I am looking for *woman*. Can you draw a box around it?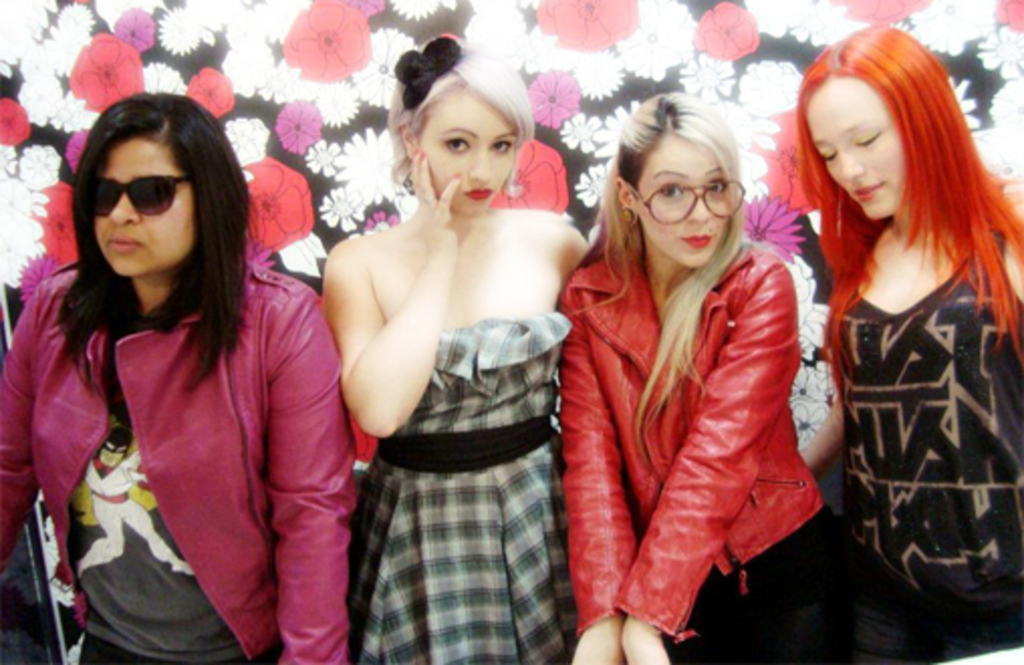
Sure, the bounding box is 792:24:1022:659.
